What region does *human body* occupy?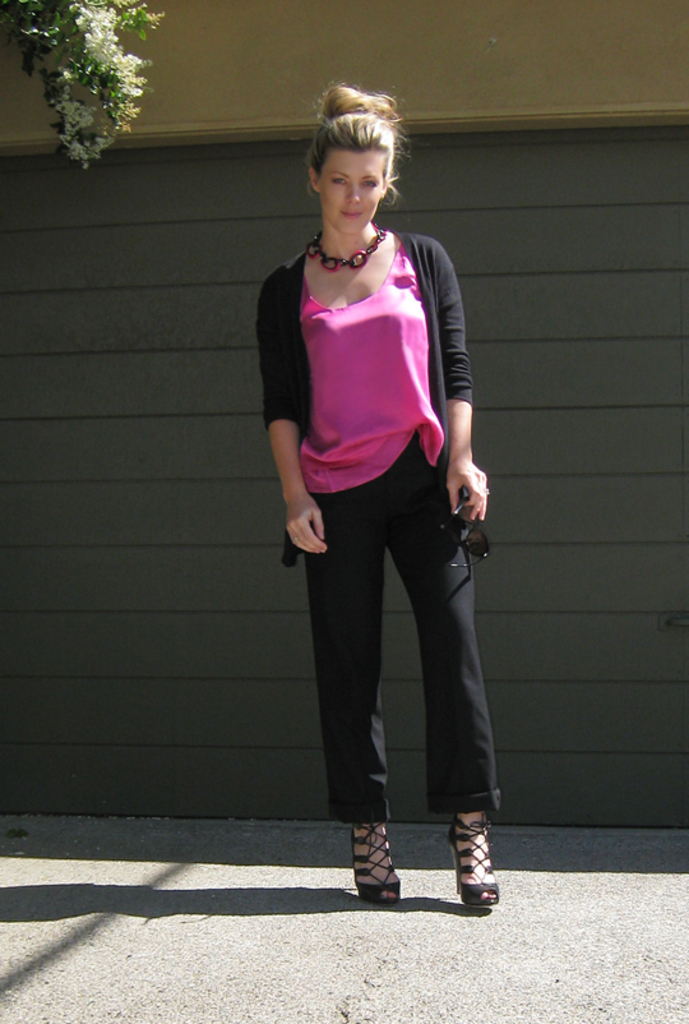
<bbox>278, 59, 494, 946</bbox>.
